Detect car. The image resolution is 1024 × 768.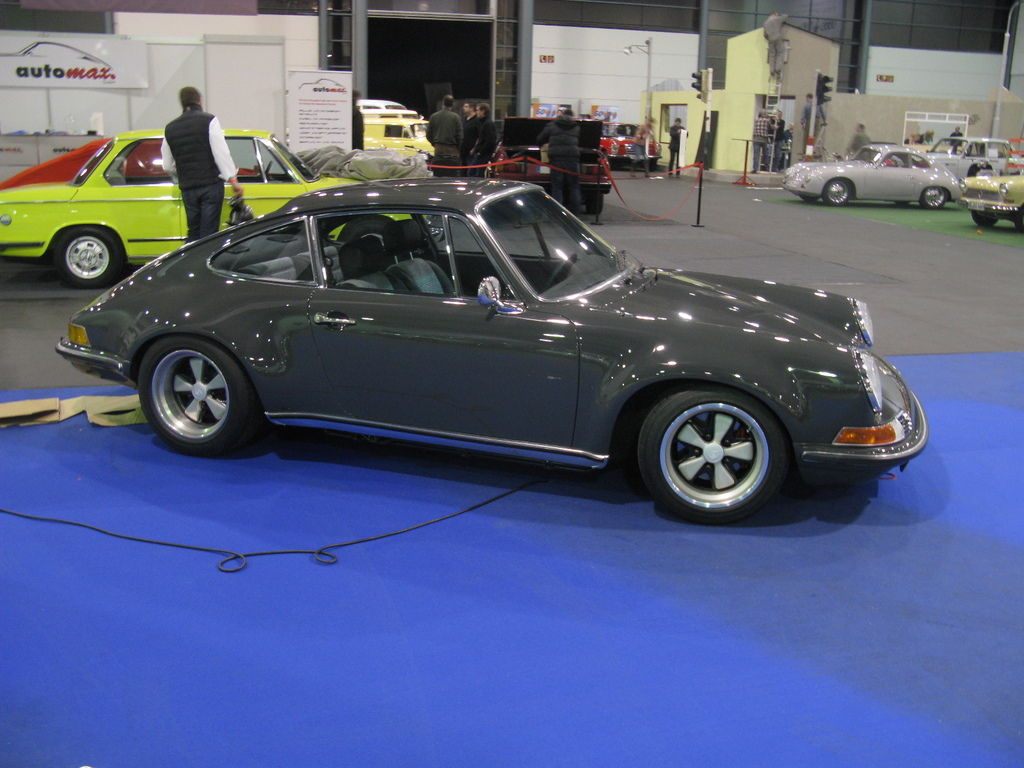
x1=922, y1=132, x2=1011, y2=197.
